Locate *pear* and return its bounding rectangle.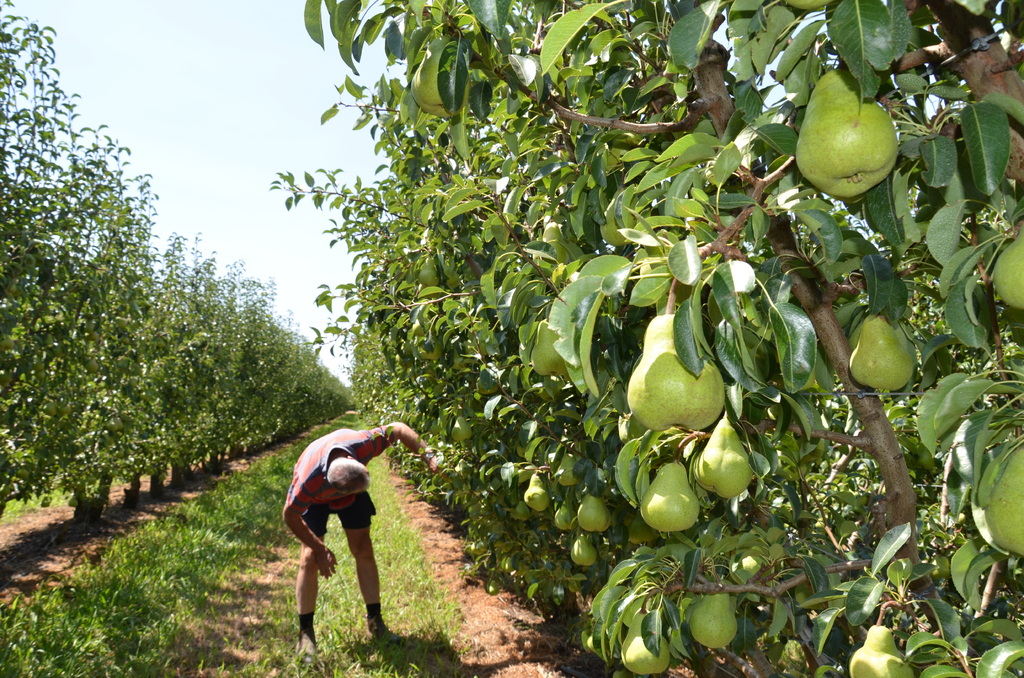
{"left": 548, "top": 503, "right": 570, "bottom": 535}.
